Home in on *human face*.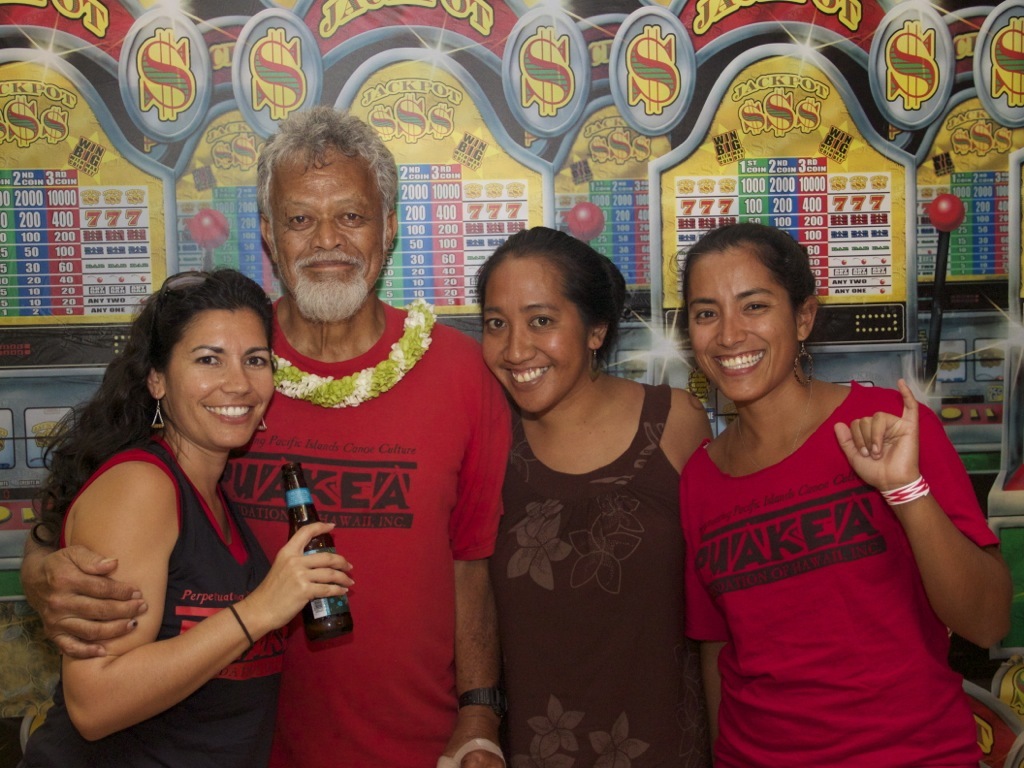
Homed in at [left=160, top=311, right=276, bottom=454].
